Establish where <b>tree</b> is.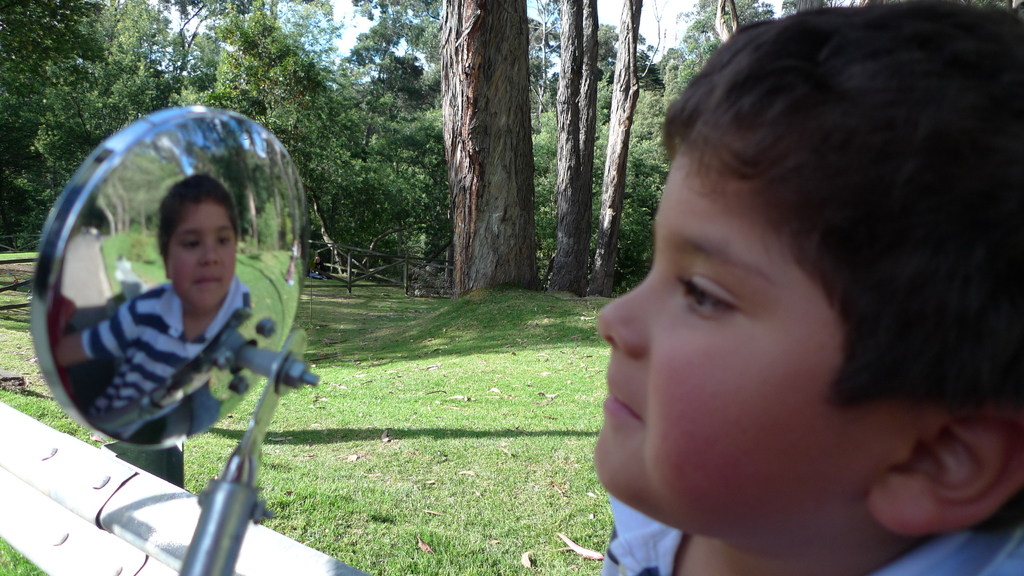
Established at x1=587 y1=19 x2=624 y2=127.
